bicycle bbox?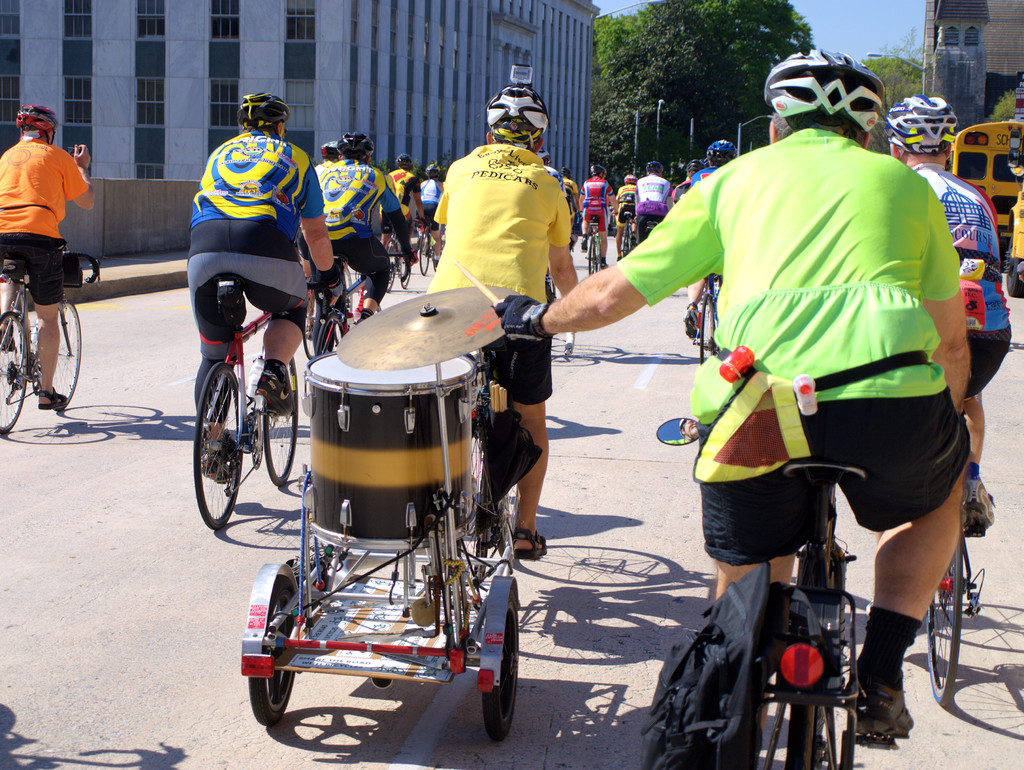
(left=917, top=377, right=984, bottom=706)
